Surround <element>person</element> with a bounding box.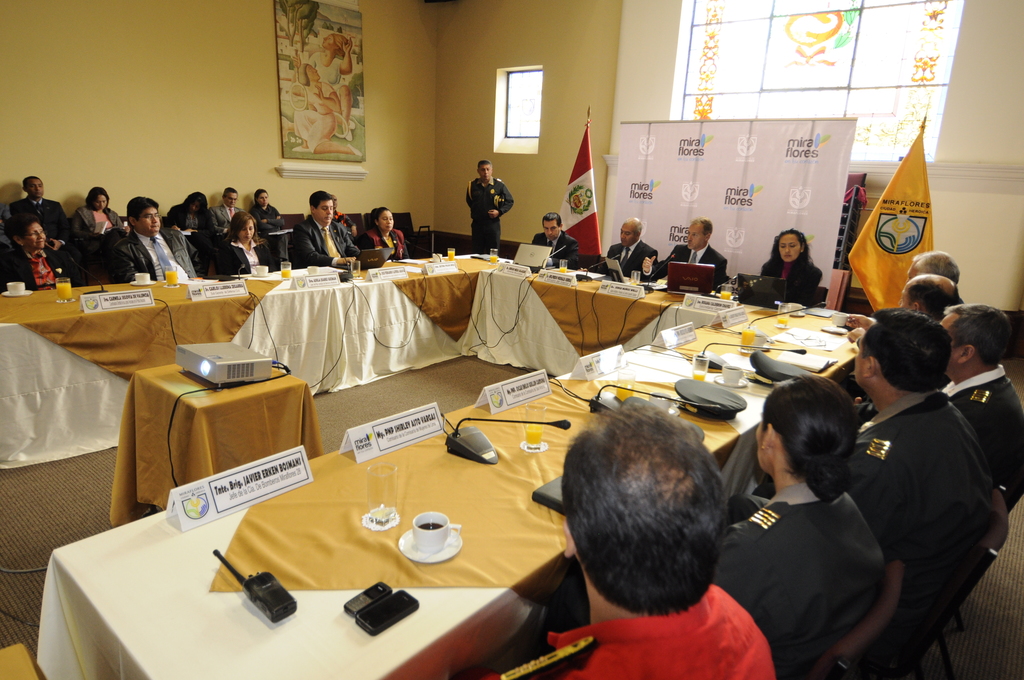
(250, 187, 285, 252).
